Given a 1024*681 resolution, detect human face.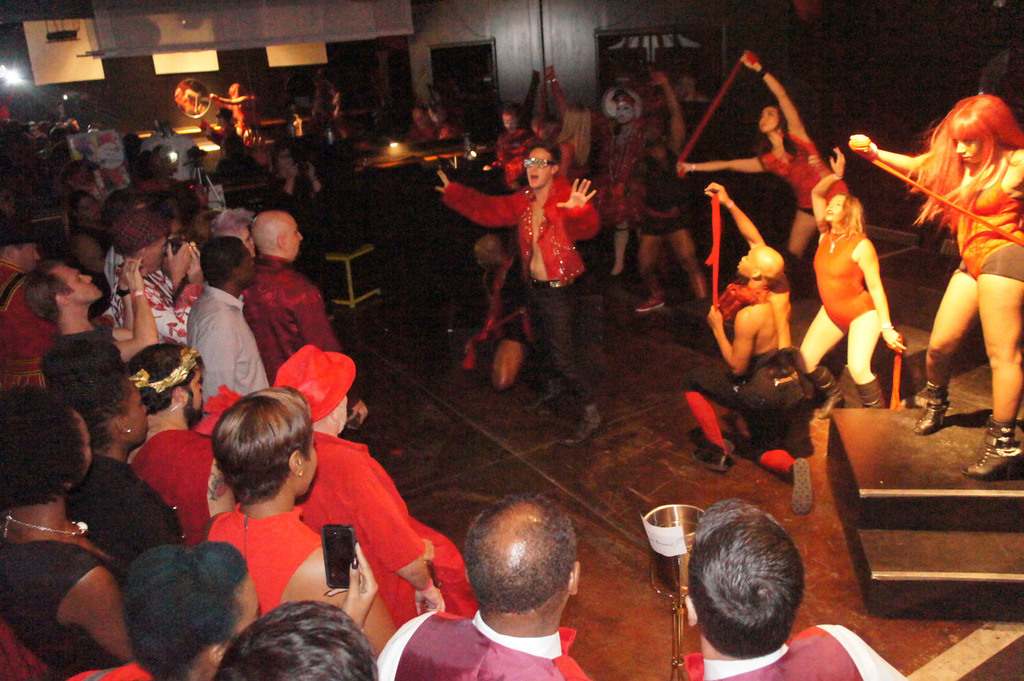
Rect(757, 106, 784, 134).
